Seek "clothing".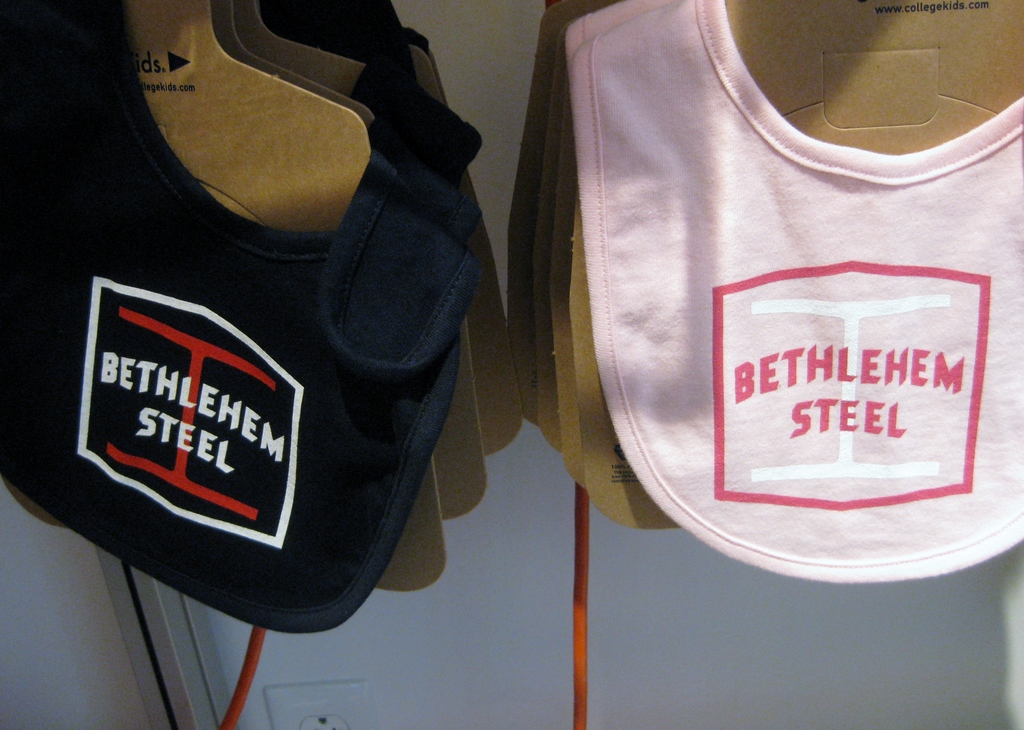
x1=566 y1=0 x2=660 y2=69.
